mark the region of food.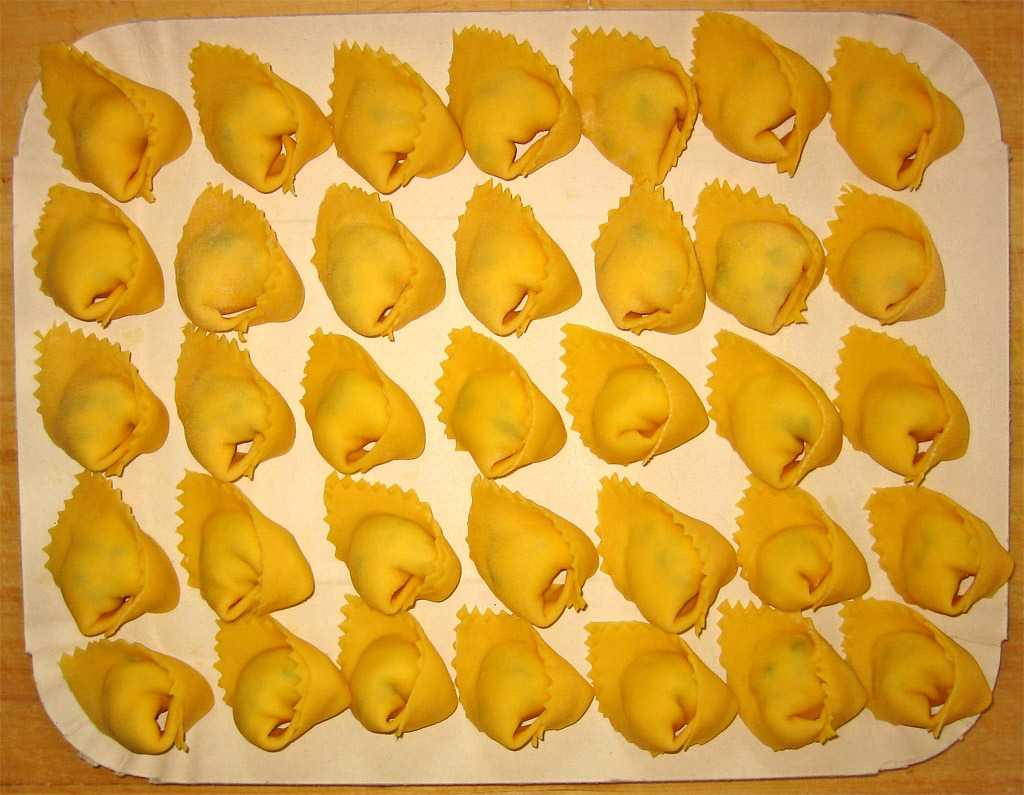
Region: 569, 24, 699, 188.
